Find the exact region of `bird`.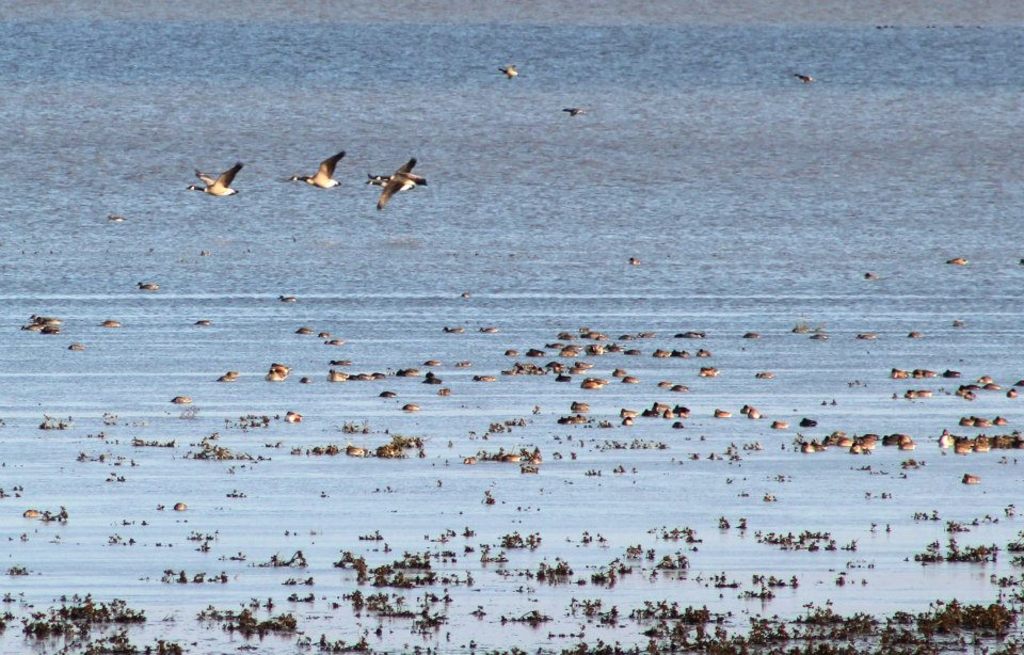
Exact region: x1=324, y1=337, x2=346, y2=347.
